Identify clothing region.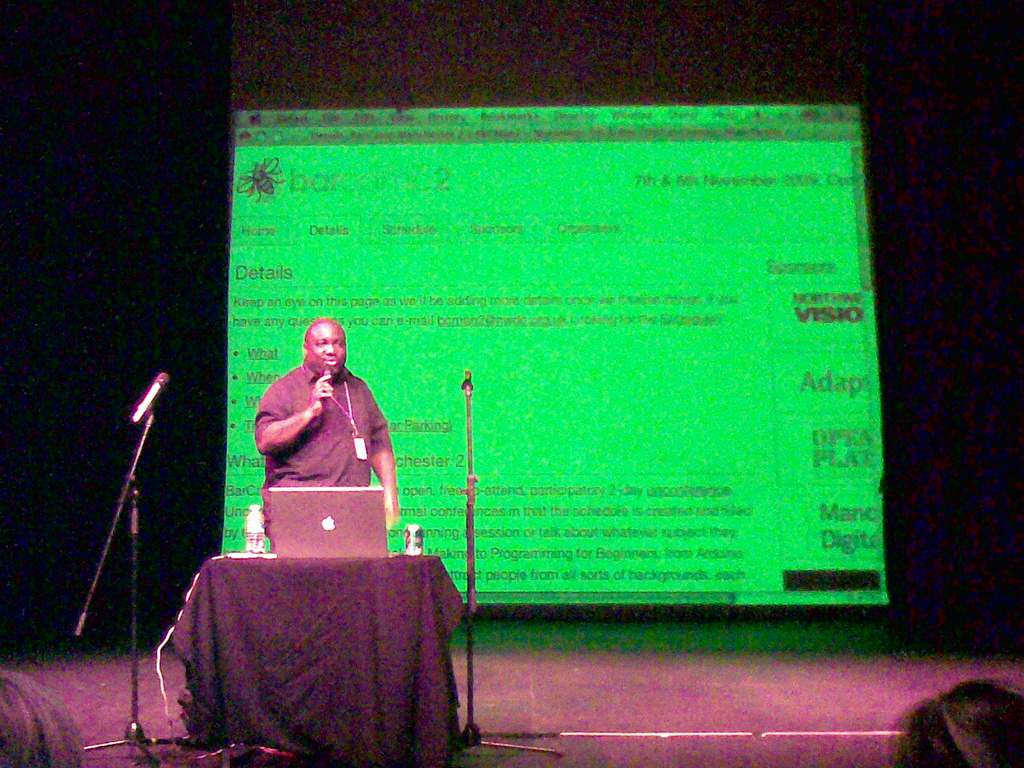
Region: {"left": 238, "top": 346, "right": 396, "bottom": 517}.
